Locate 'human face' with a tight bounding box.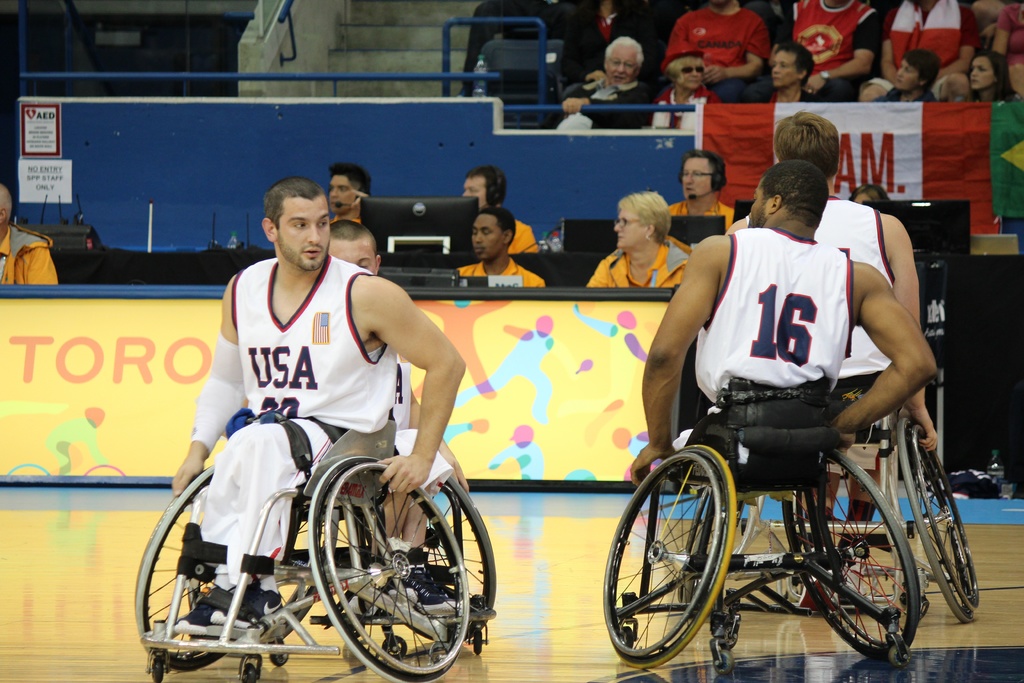
box(467, 173, 499, 204).
